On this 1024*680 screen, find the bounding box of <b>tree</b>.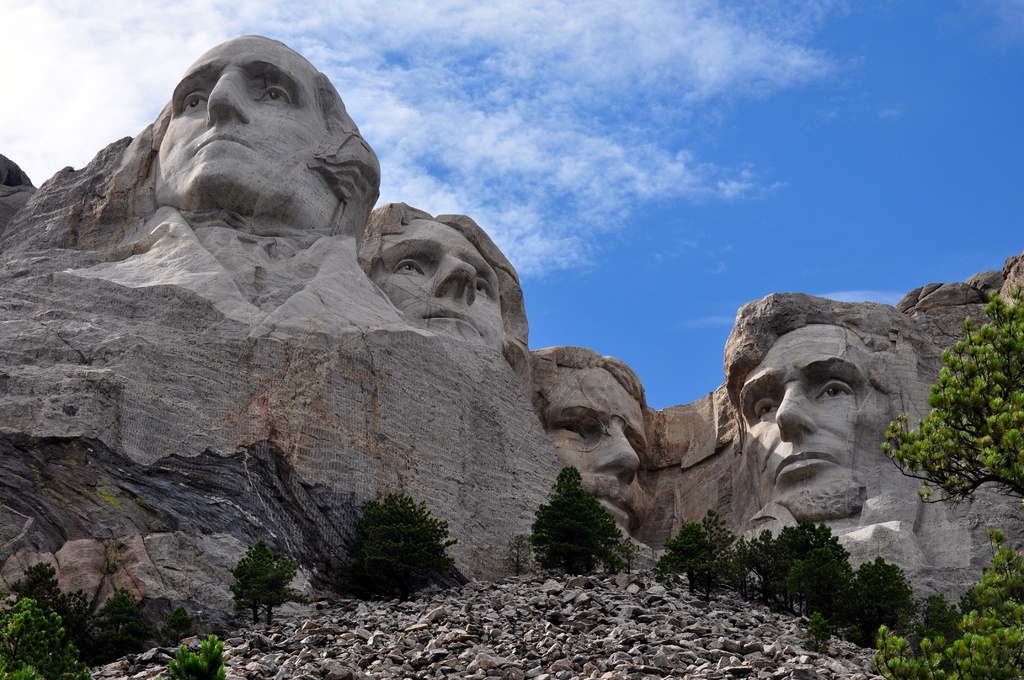
Bounding box: l=344, t=489, r=454, b=587.
